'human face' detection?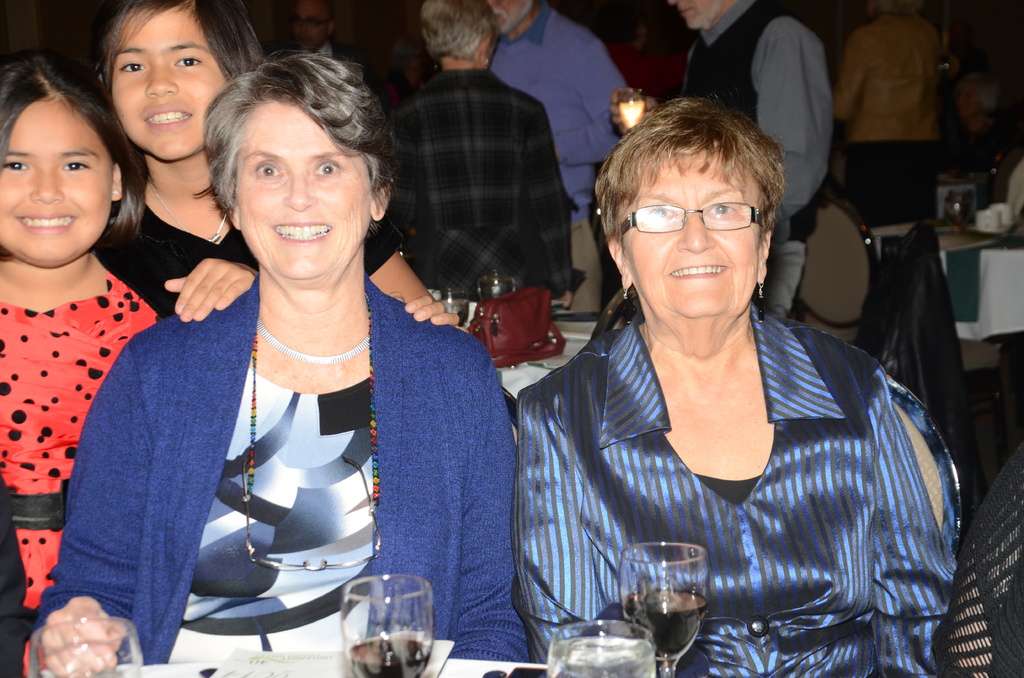
box=[292, 4, 328, 53]
